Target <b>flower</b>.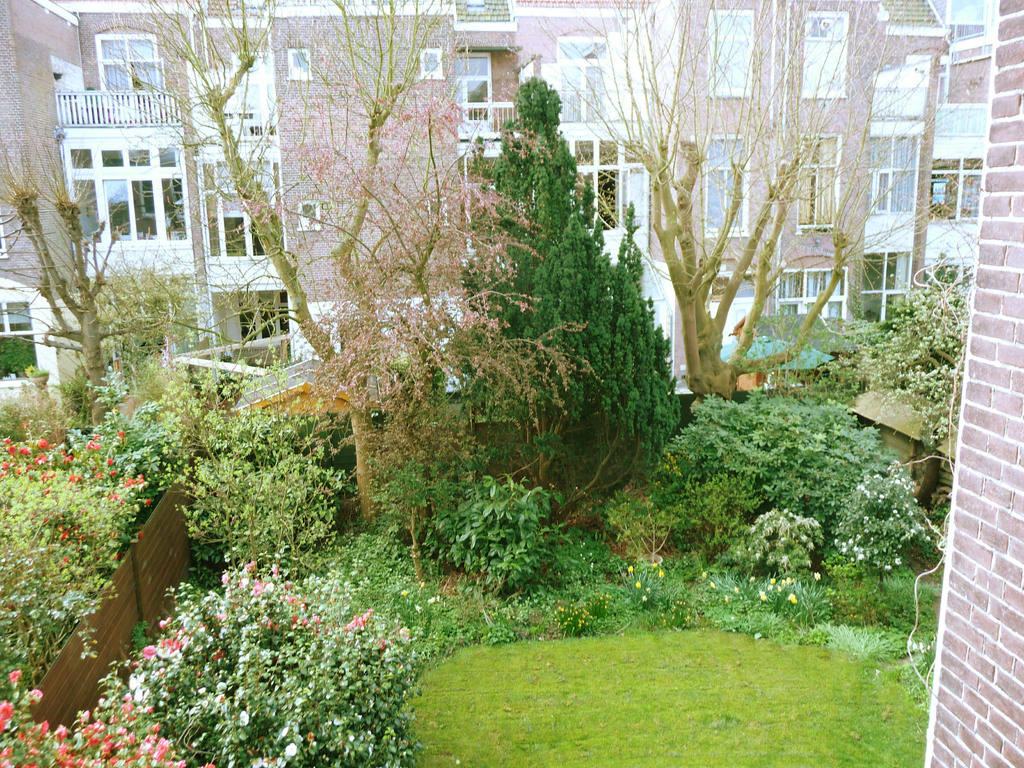
Target region: [641,599,645,603].
